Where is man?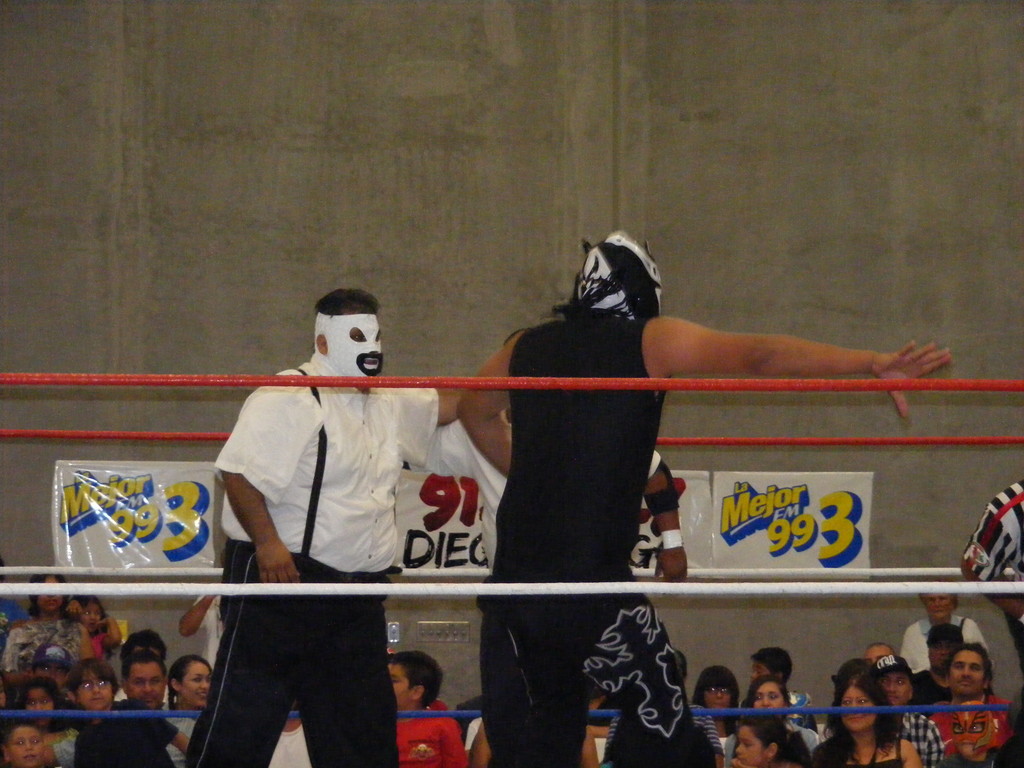
box=[412, 328, 691, 767].
